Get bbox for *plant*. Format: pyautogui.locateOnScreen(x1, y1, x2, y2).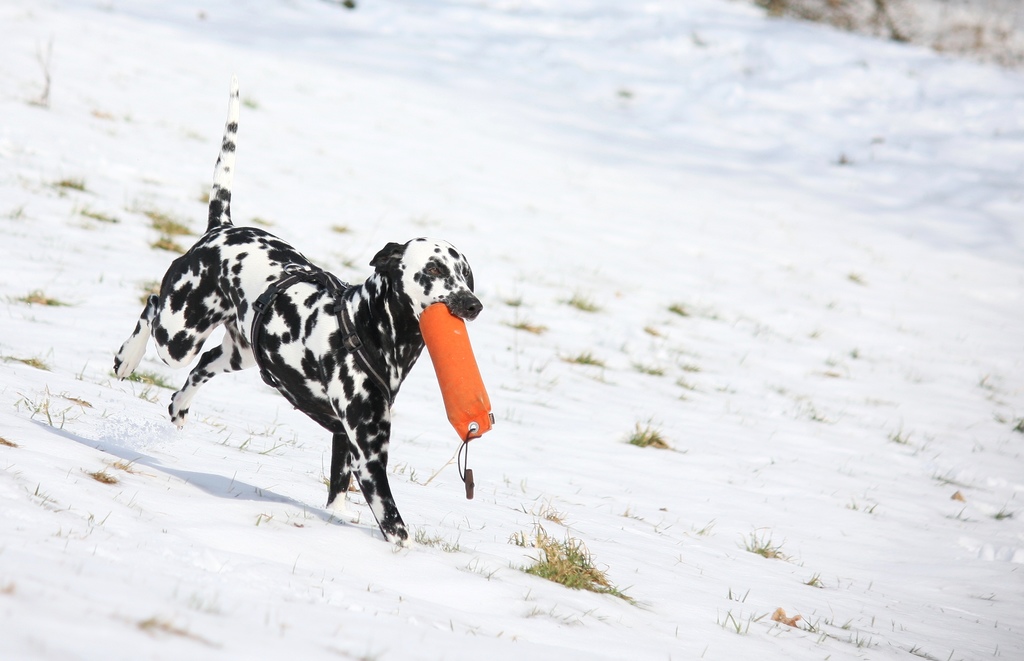
pyautogui.locateOnScreen(625, 418, 673, 452).
